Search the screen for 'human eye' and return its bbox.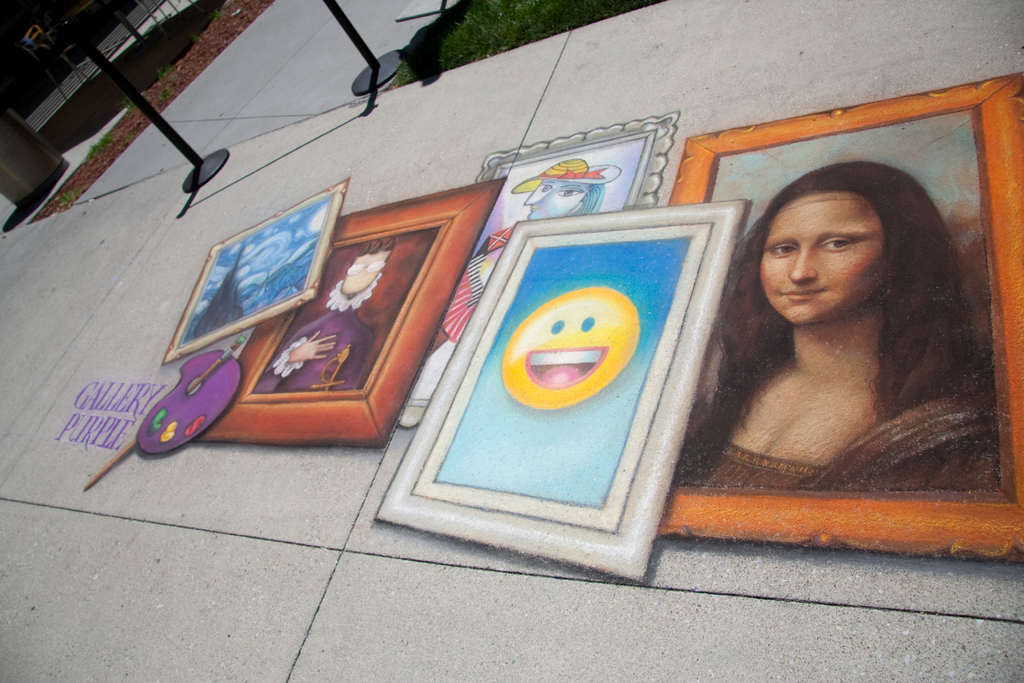
Found: [766, 240, 799, 257].
